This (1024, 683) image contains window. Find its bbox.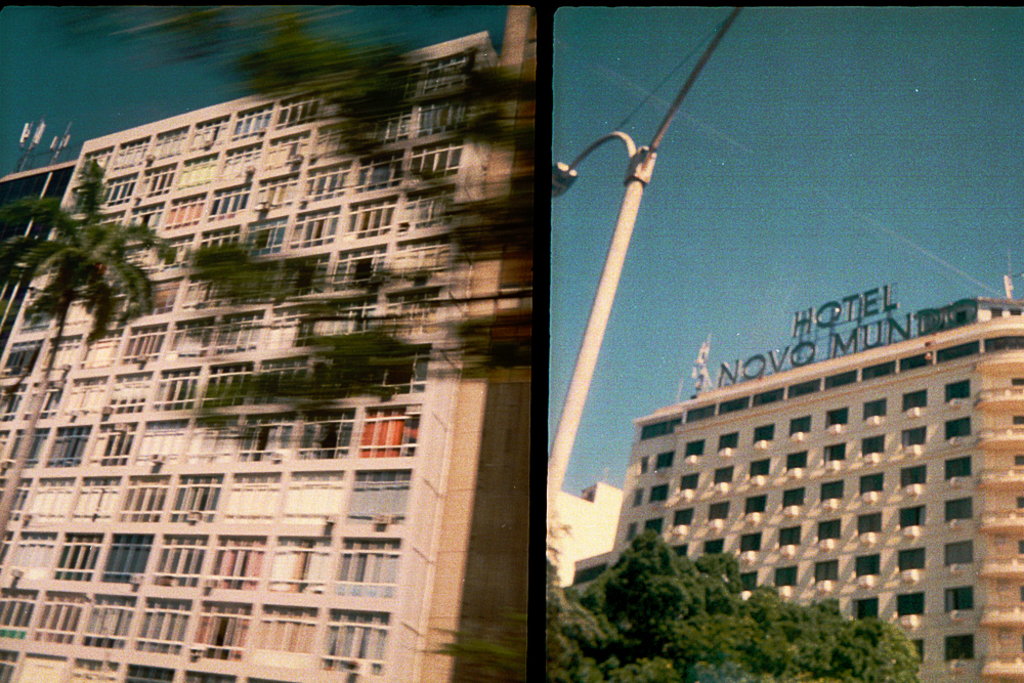
crop(647, 518, 665, 539).
